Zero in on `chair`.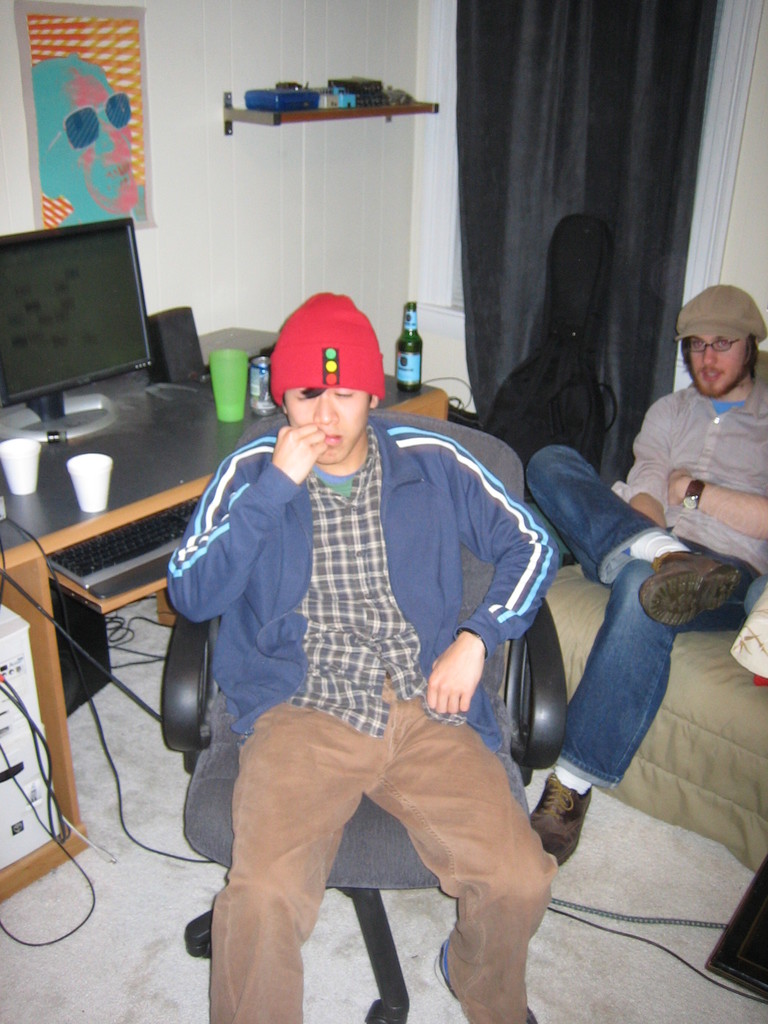
Zeroed in: BBox(150, 421, 572, 1023).
